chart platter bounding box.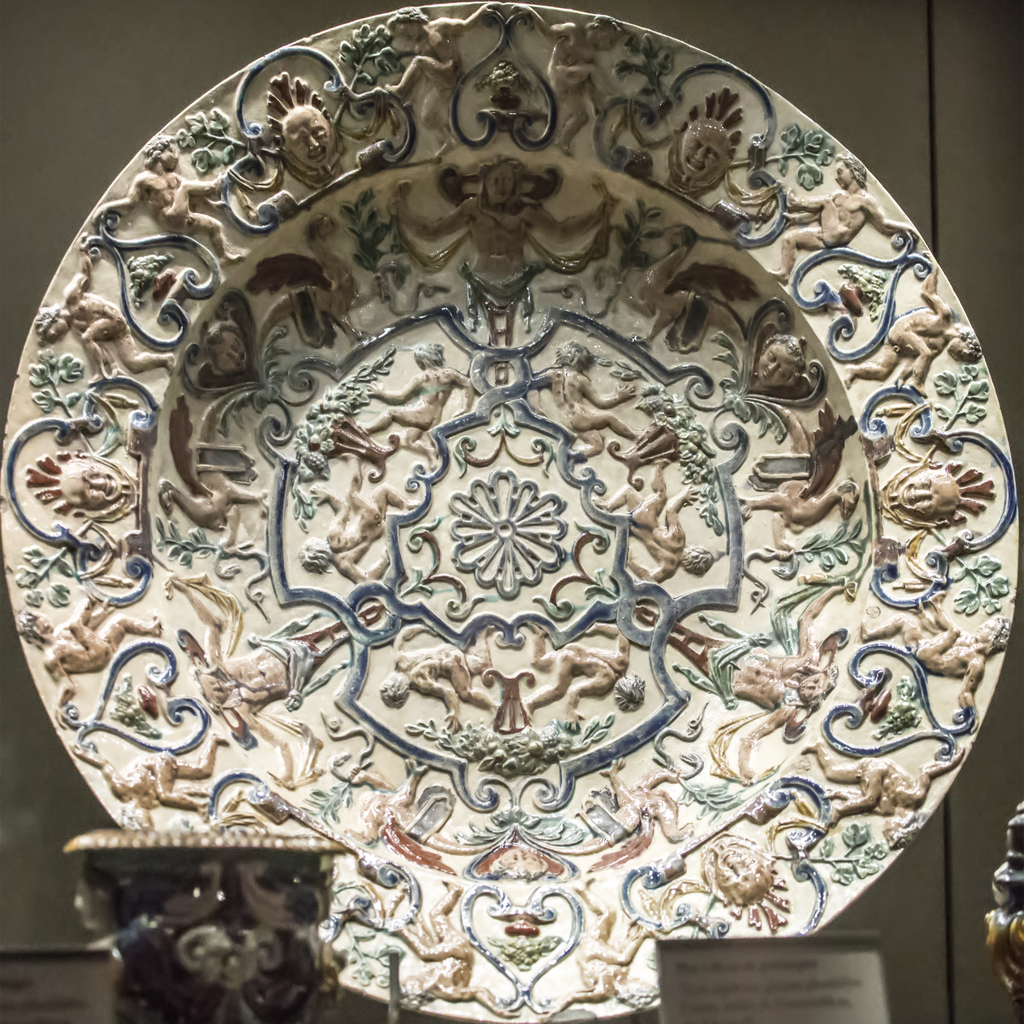
Charted: bbox=[4, 0, 1017, 1023].
